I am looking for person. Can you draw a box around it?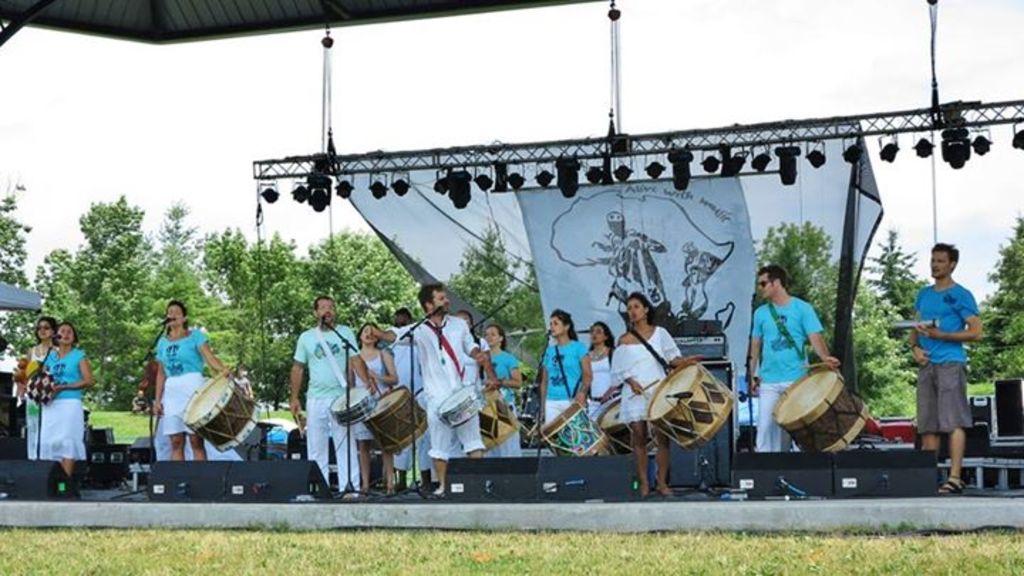
Sure, the bounding box is x1=148 y1=297 x2=229 y2=464.
